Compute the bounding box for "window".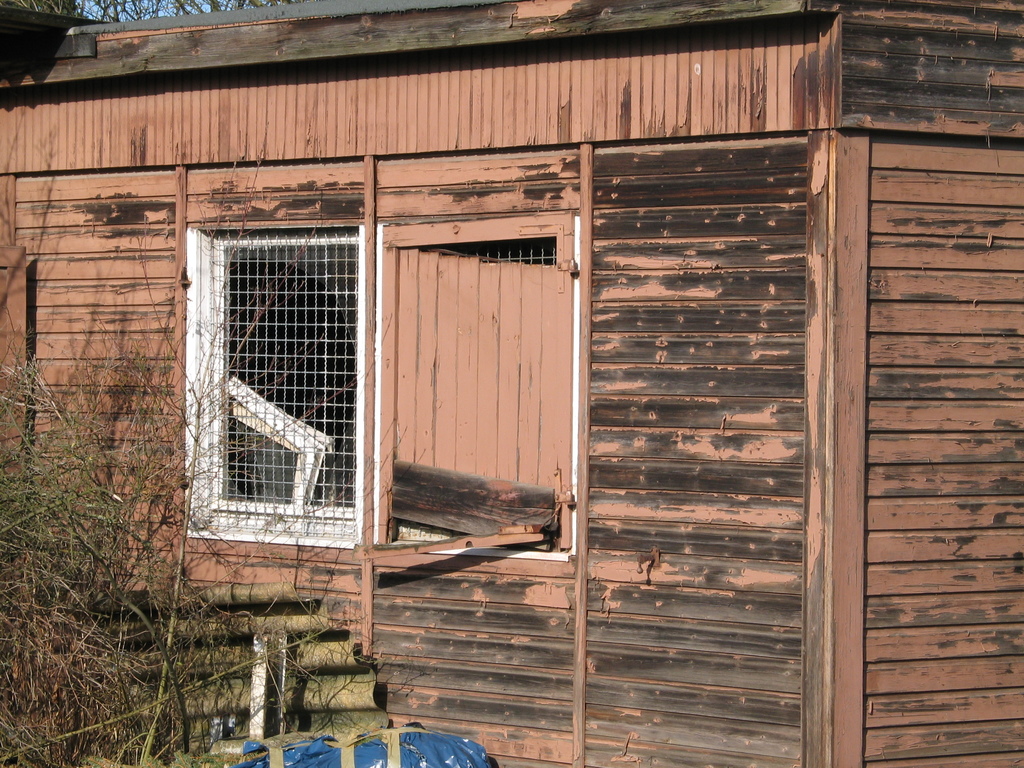
{"left": 185, "top": 186, "right": 386, "bottom": 580}.
